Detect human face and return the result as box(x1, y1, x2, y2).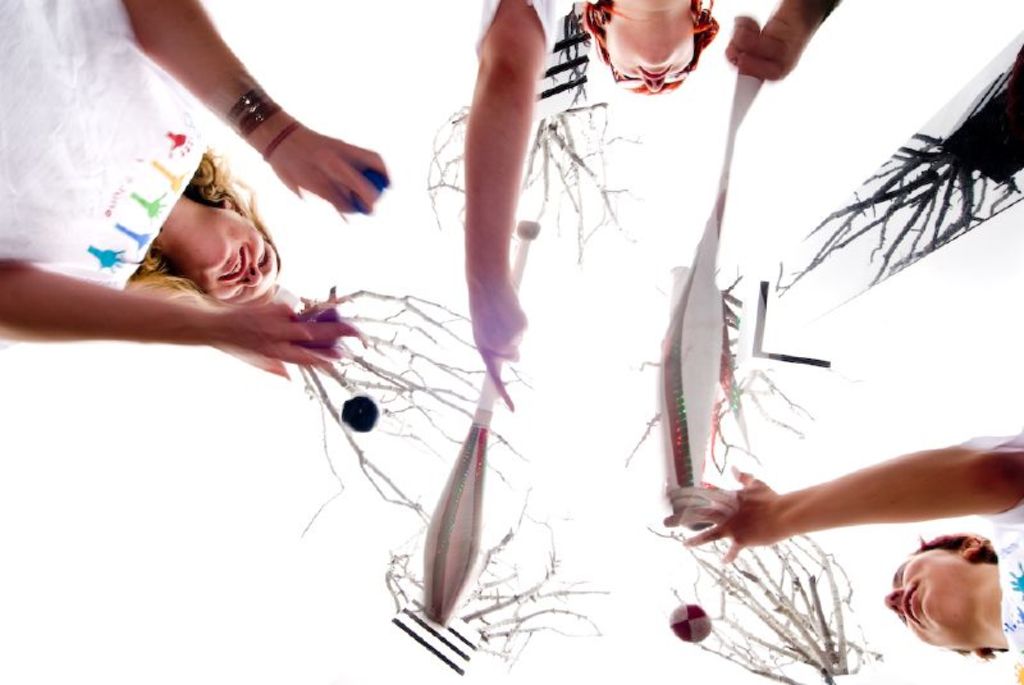
box(877, 548, 966, 656).
